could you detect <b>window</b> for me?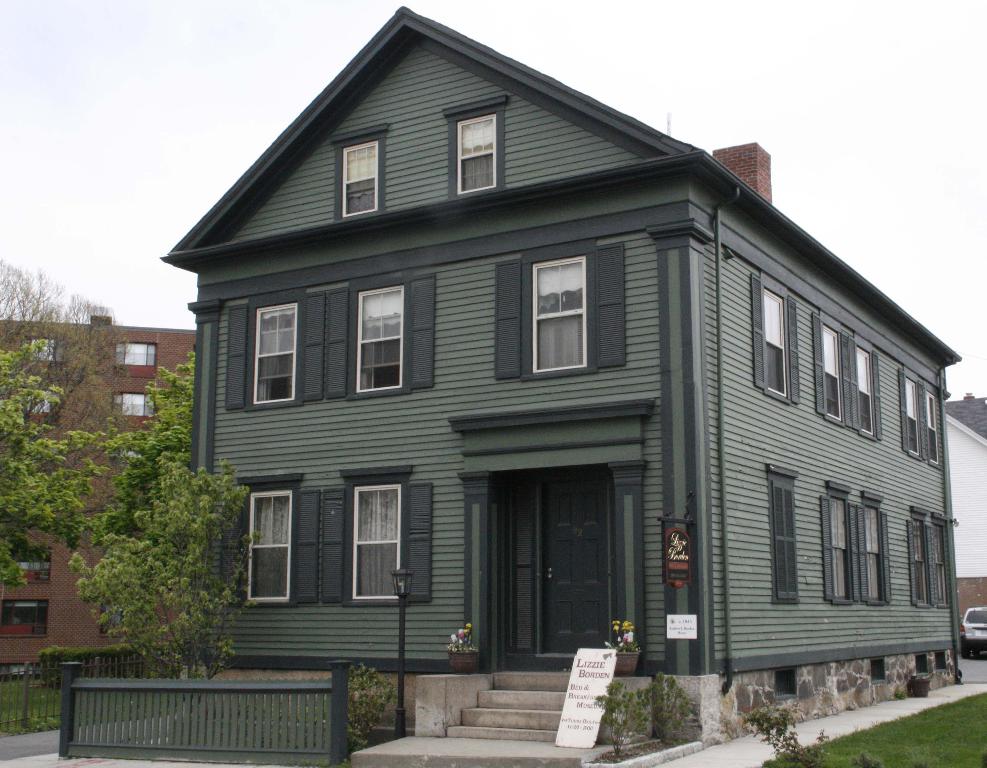
Detection result: <box>904,499,956,617</box>.
